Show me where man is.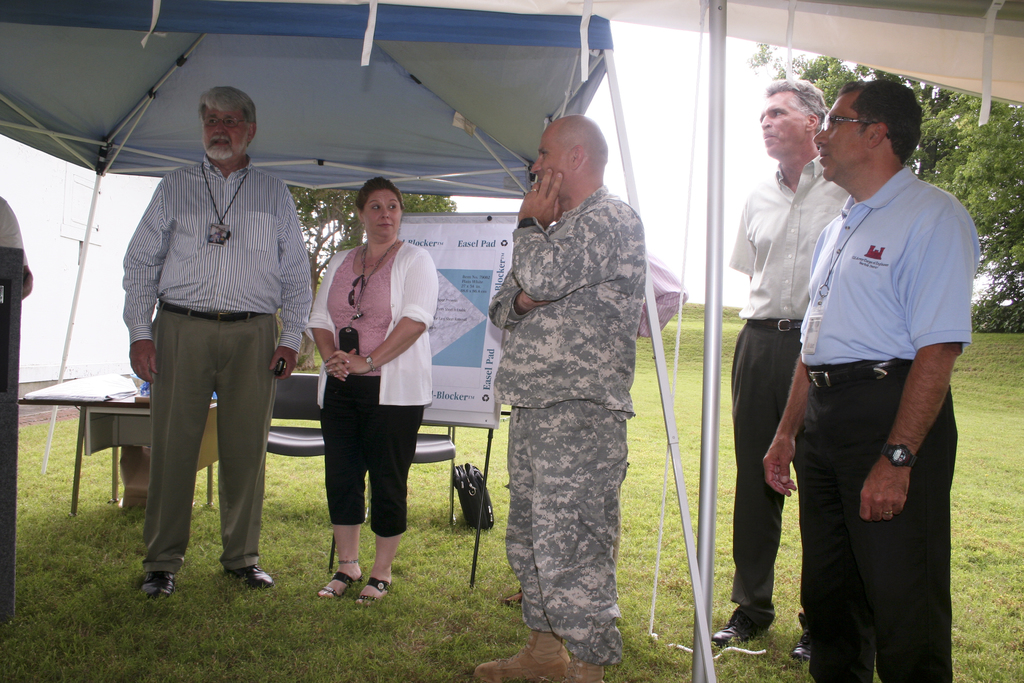
man is at bbox(489, 110, 648, 682).
